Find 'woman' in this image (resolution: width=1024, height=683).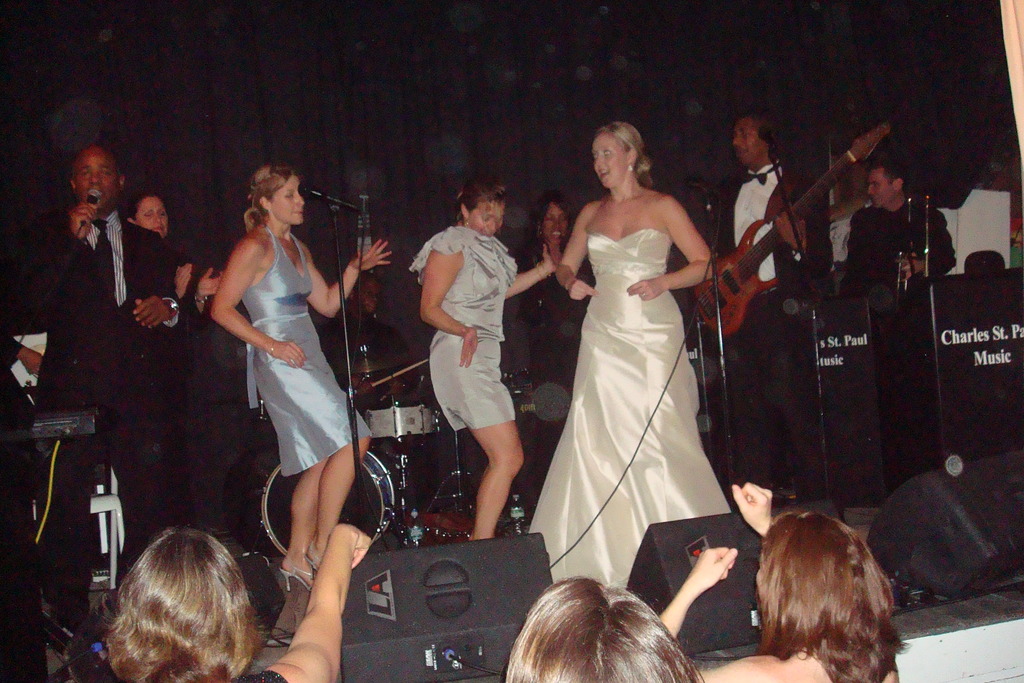
[536,131,743,618].
